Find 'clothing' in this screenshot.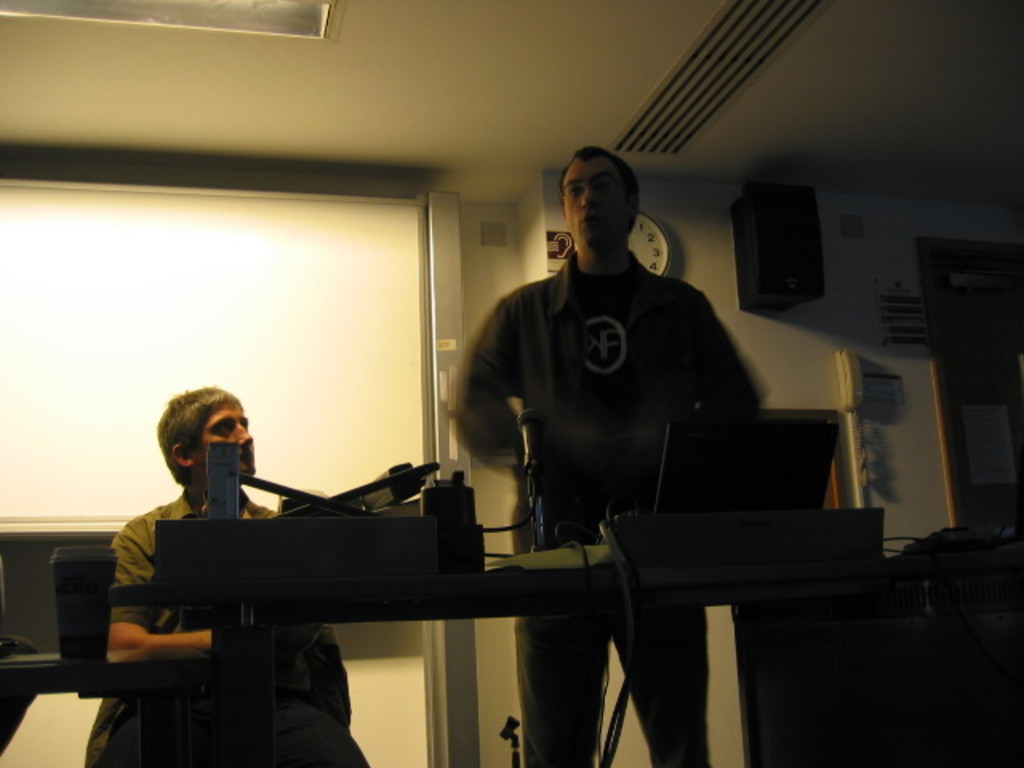
The bounding box for 'clothing' is box(91, 493, 365, 766).
